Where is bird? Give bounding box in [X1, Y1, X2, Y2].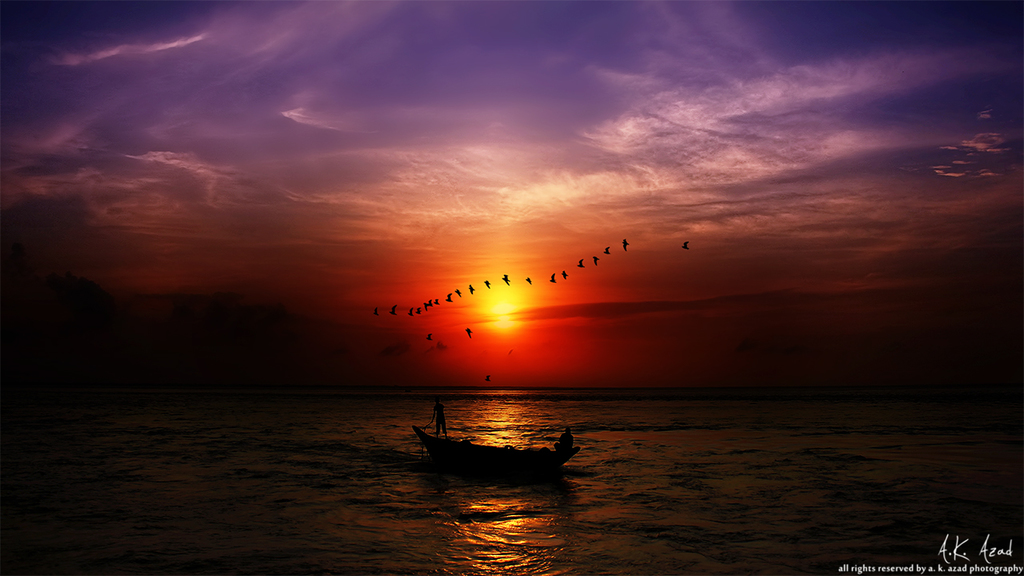
[525, 272, 534, 285].
